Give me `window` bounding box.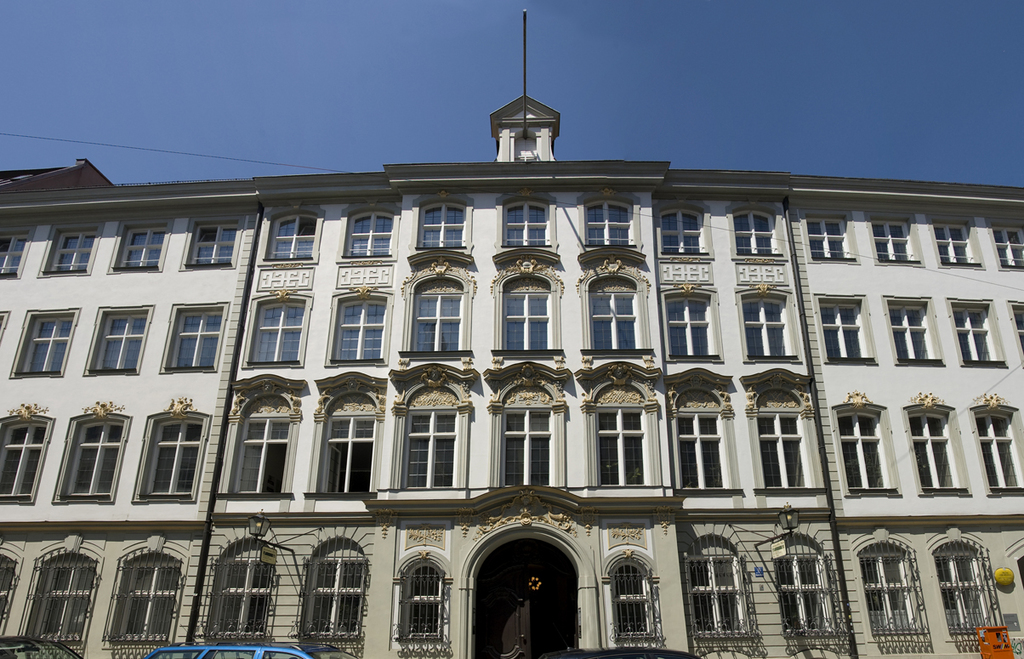
rect(153, 419, 202, 498).
